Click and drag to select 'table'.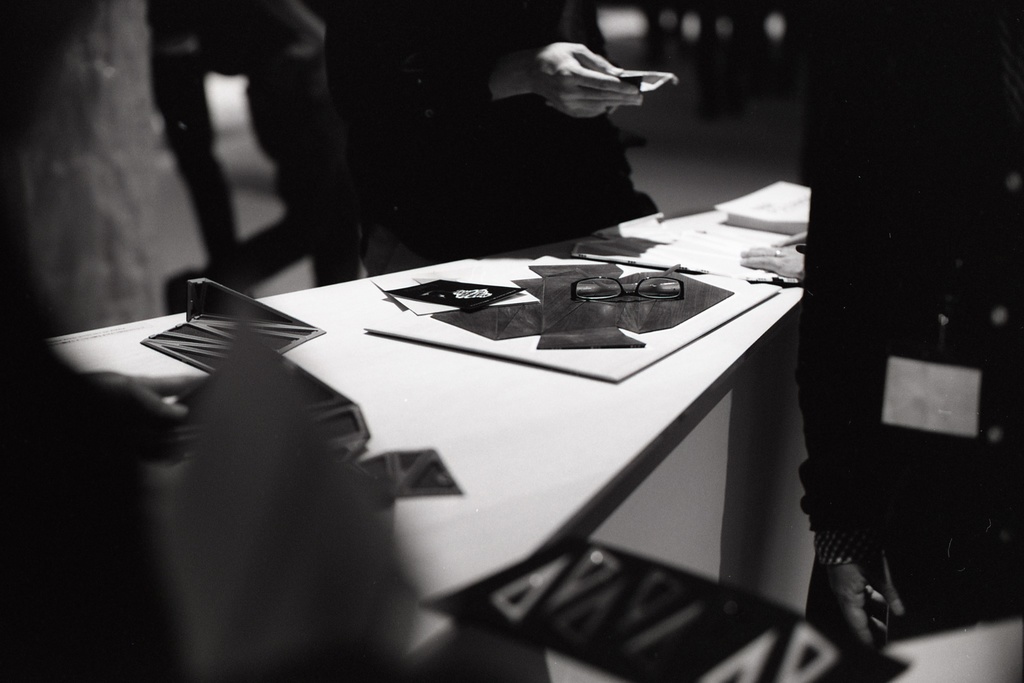
Selection: {"x1": 45, "y1": 200, "x2": 819, "y2": 682}.
